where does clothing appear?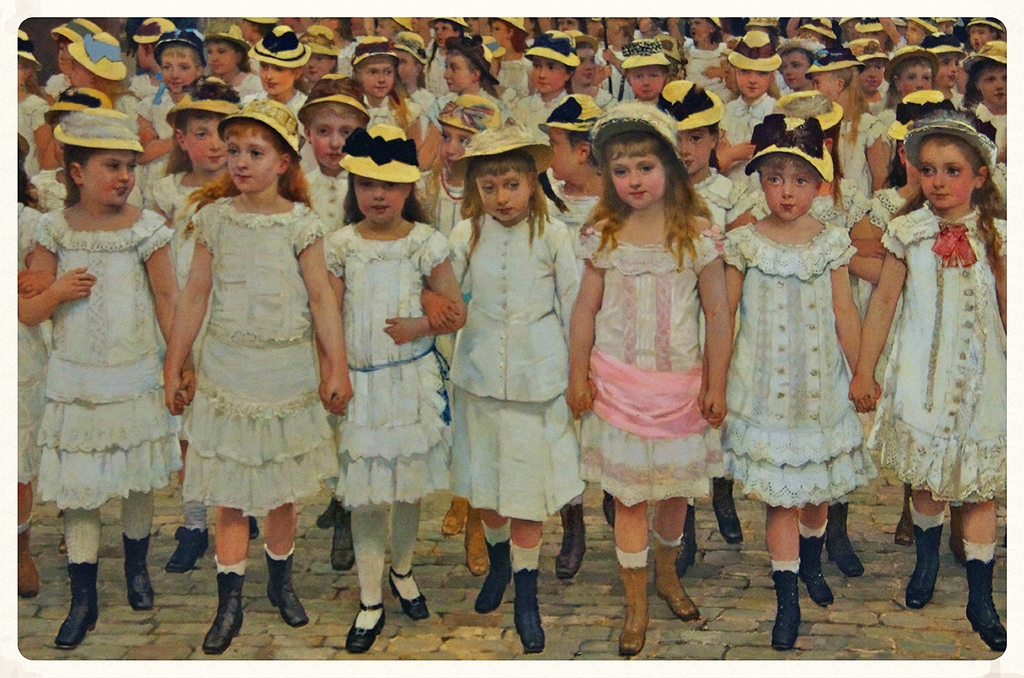
Appears at x1=876, y1=221, x2=1023, y2=501.
